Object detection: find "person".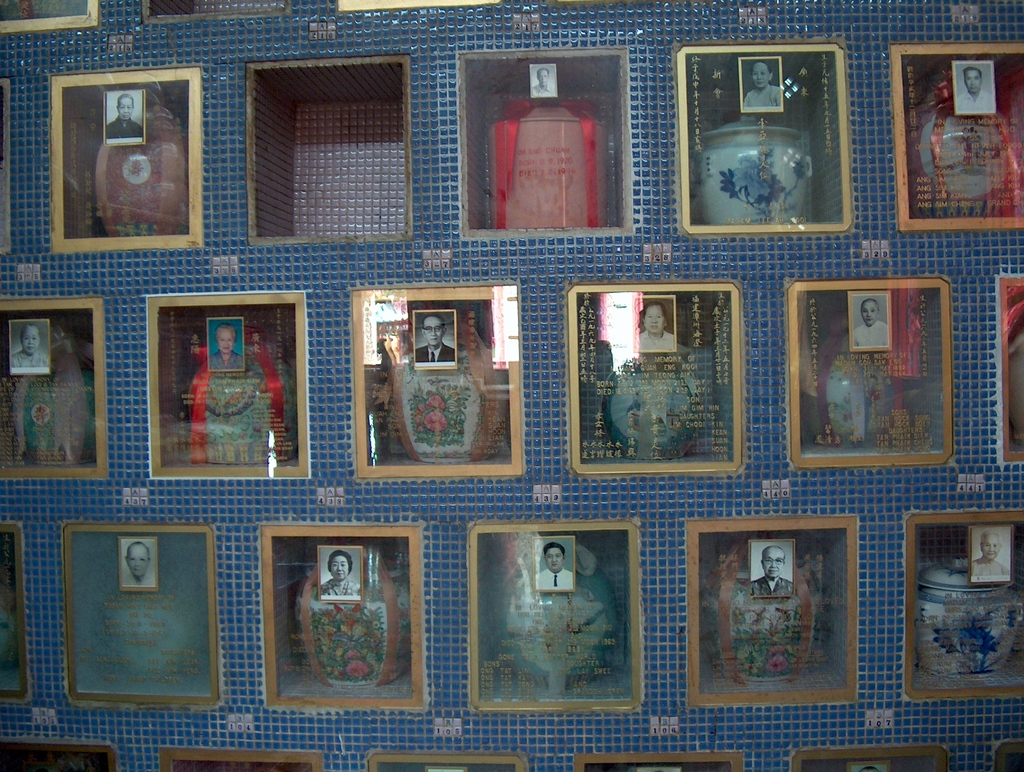
BBox(854, 302, 886, 349).
